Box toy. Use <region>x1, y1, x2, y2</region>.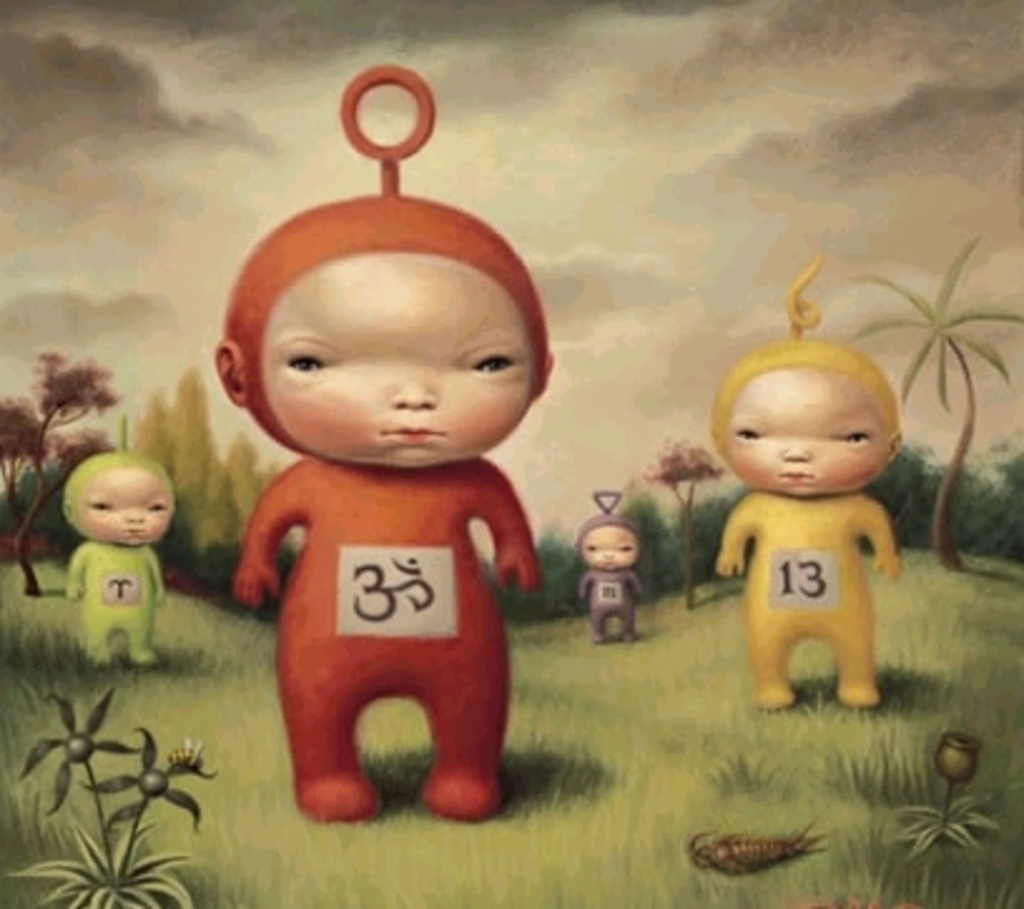
<region>570, 485, 643, 648</region>.
